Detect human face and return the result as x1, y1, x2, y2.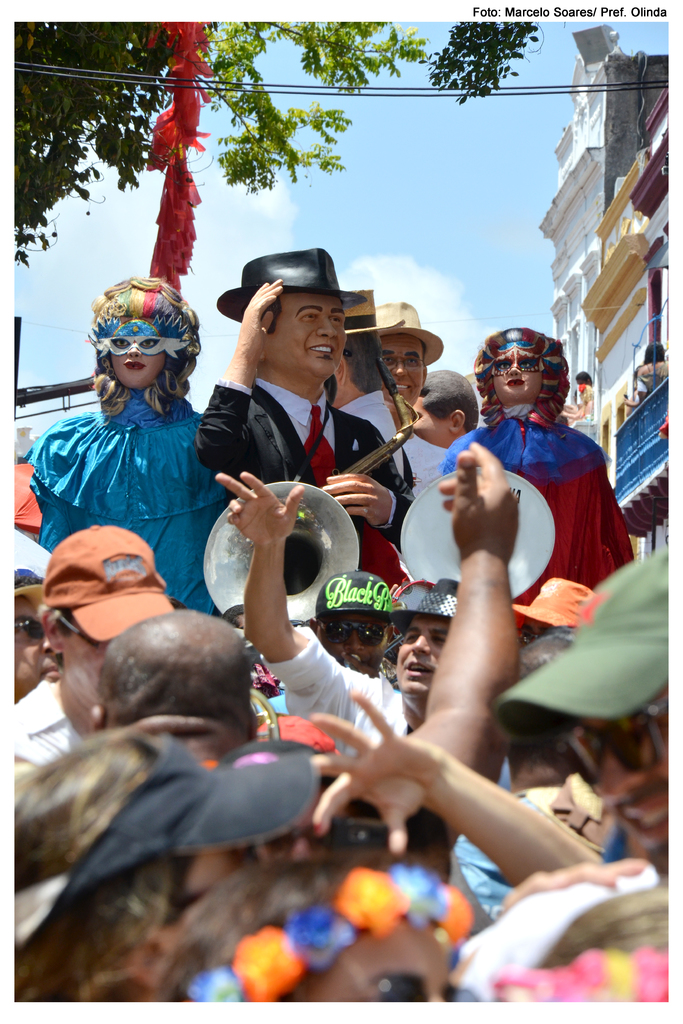
396, 616, 447, 694.
